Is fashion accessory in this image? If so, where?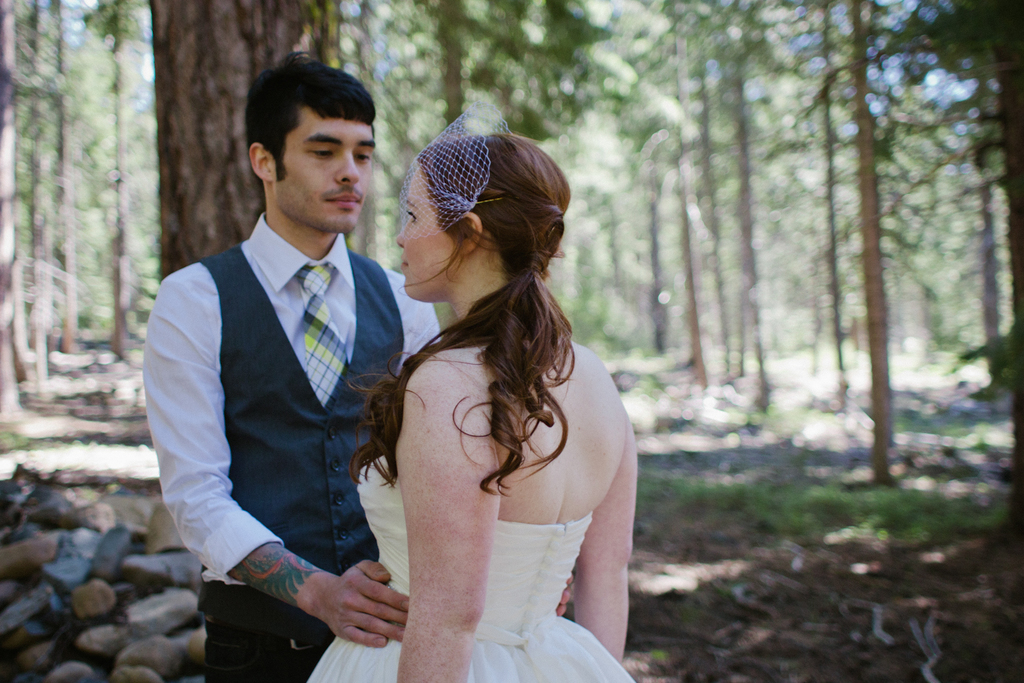
Yes, at box=[294, 263, 349, 410].
